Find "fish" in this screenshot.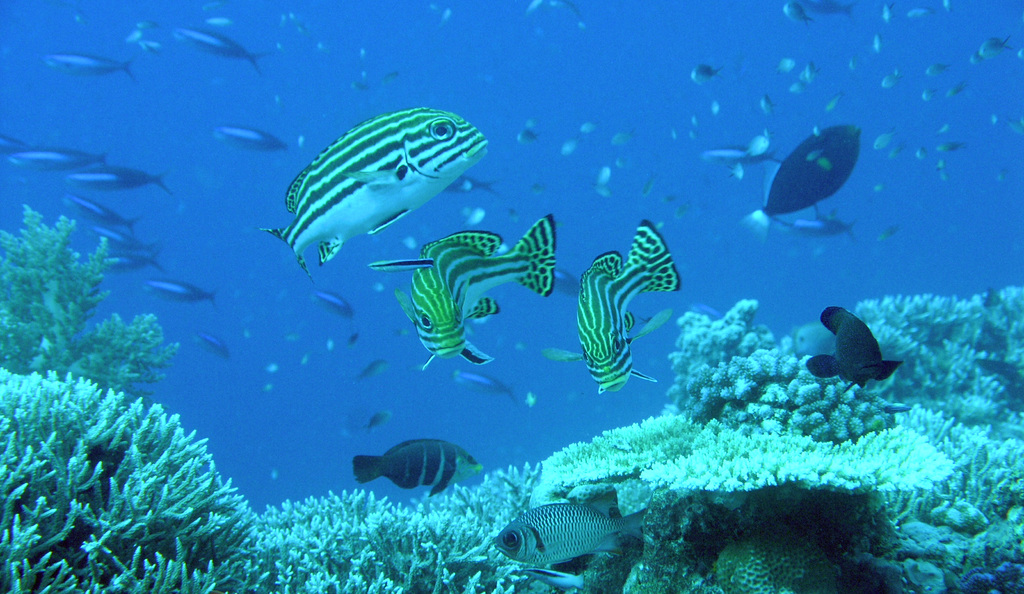
The bounding box for "fish" is <bbox>350, 441, 479, 498</bbox>.
